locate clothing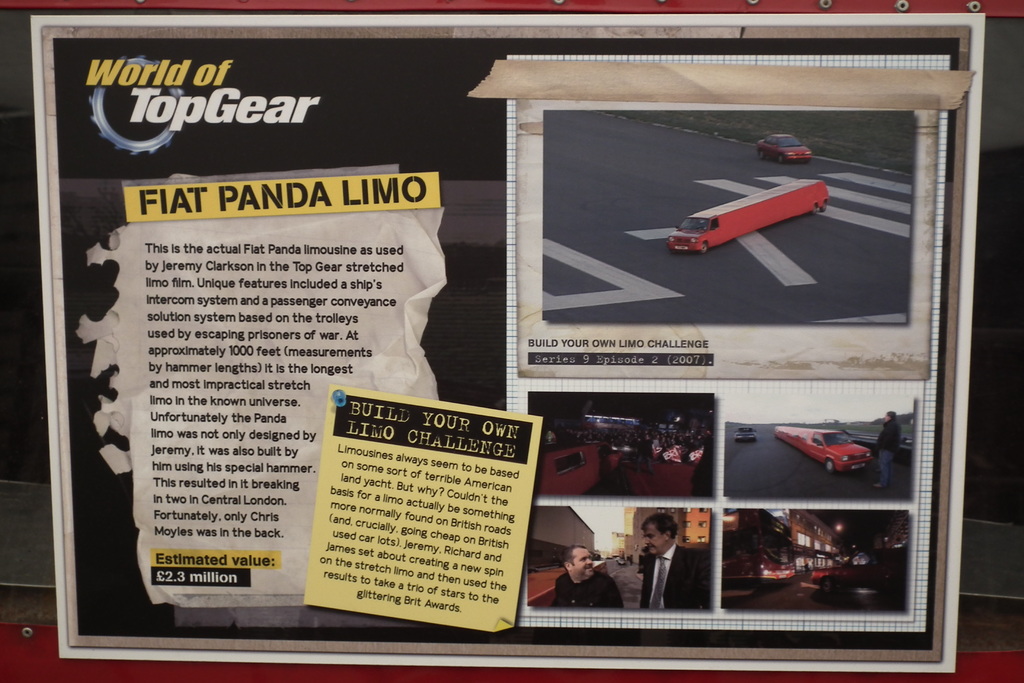
(left=545, top=568, right=637, bottom=609)
